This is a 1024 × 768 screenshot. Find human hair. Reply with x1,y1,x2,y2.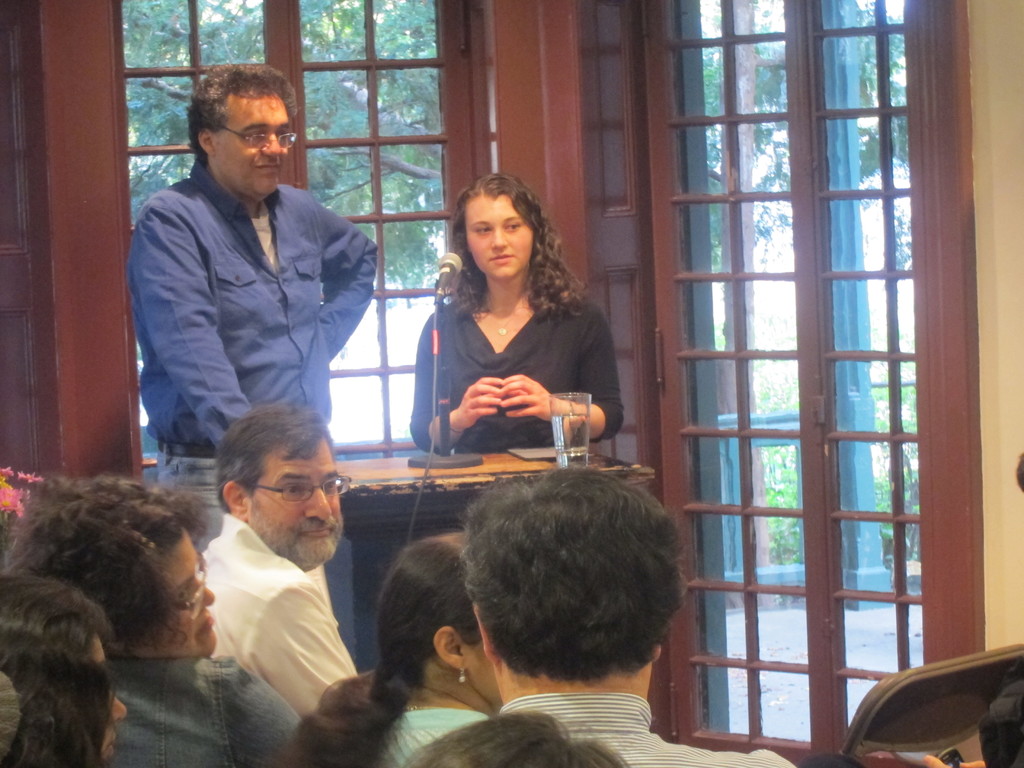
0,467,207,662.
